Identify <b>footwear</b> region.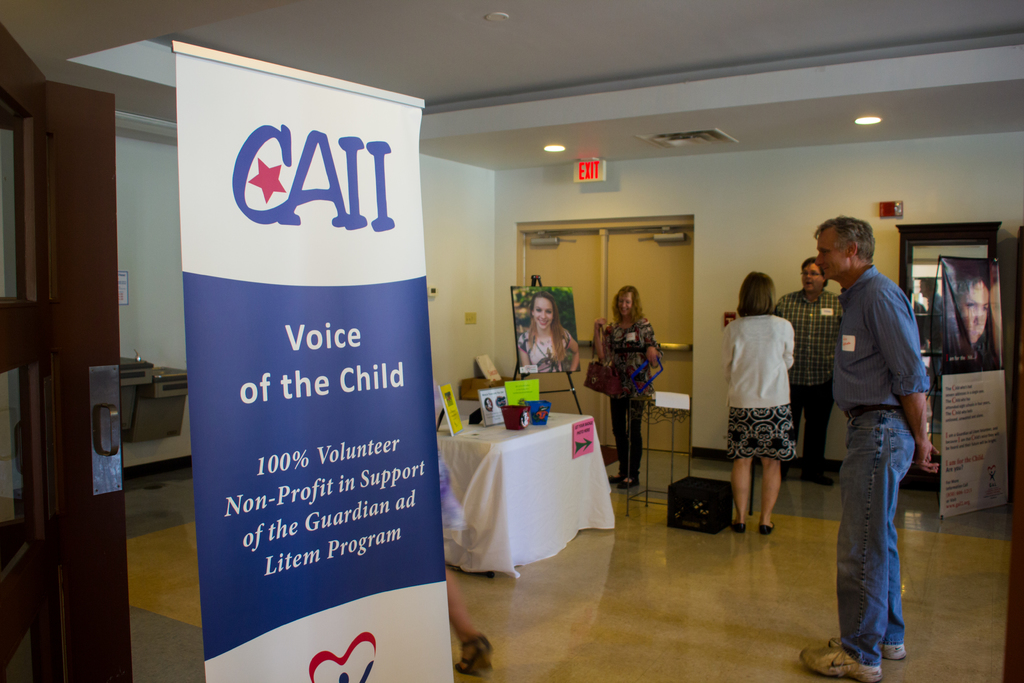
Region: 451:630:499:678.
